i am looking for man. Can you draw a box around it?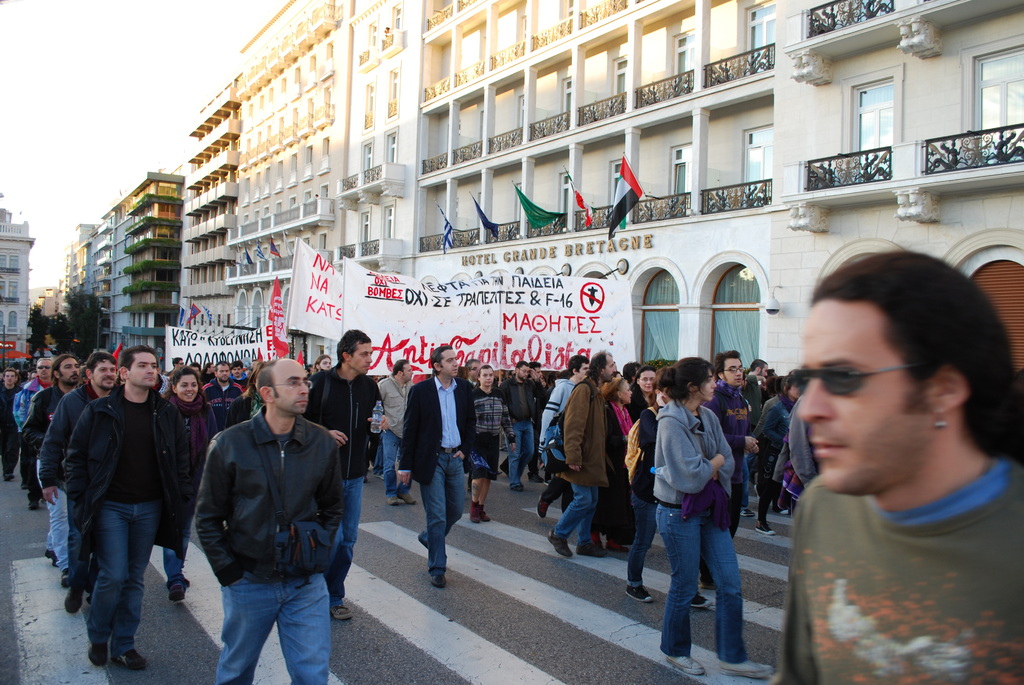
Sure, the bounding box is select_region(174, 354, 351, 677).
